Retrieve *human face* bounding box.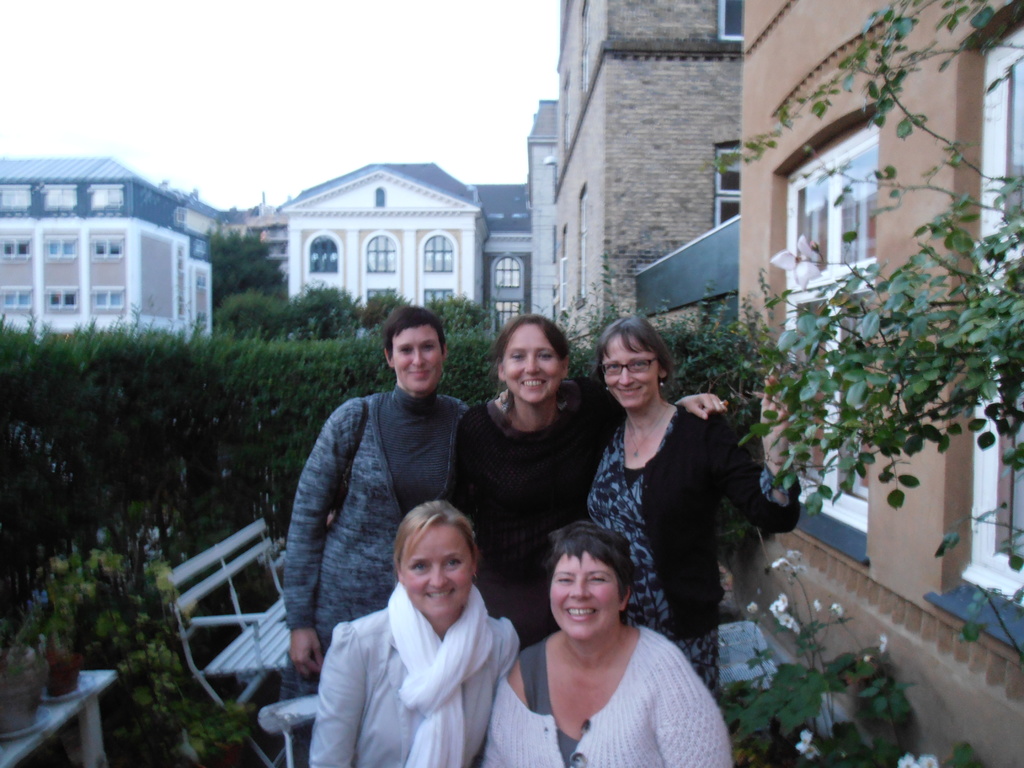
Bounding box: [499,324,563,402].
